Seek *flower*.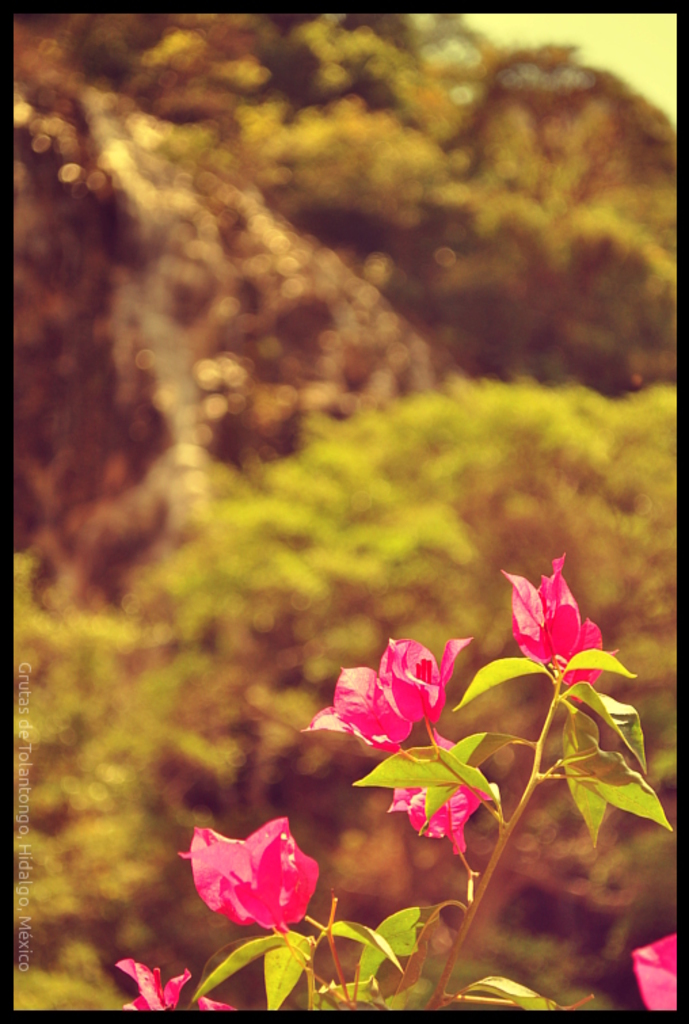
496, 552, 620, 703.
